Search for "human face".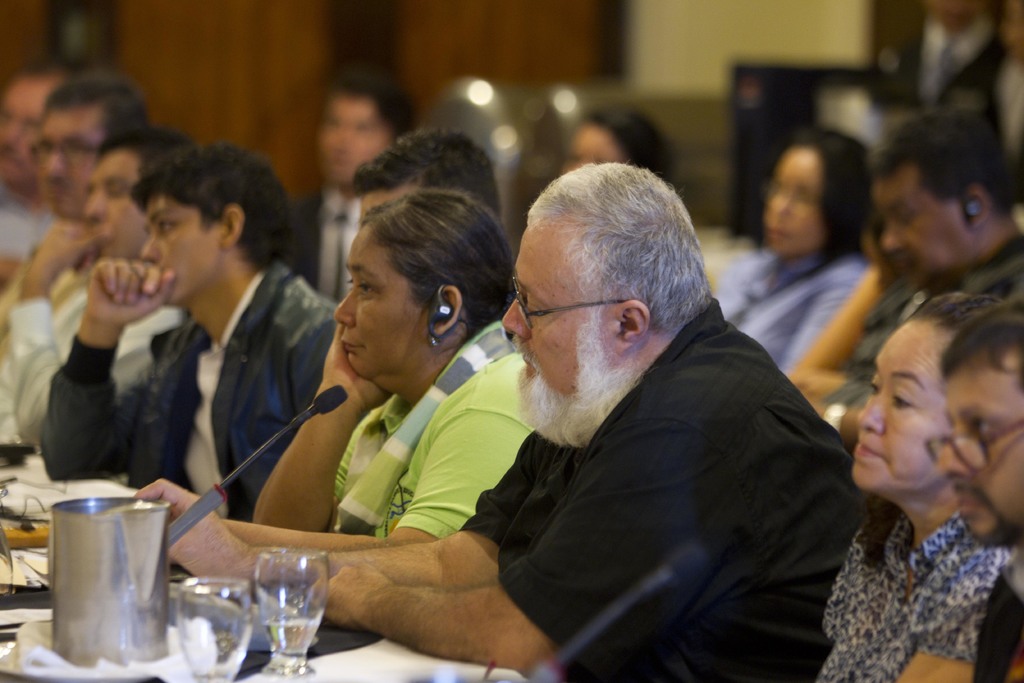
Found at x1=138 y1=209 x2=227 y2=302.
